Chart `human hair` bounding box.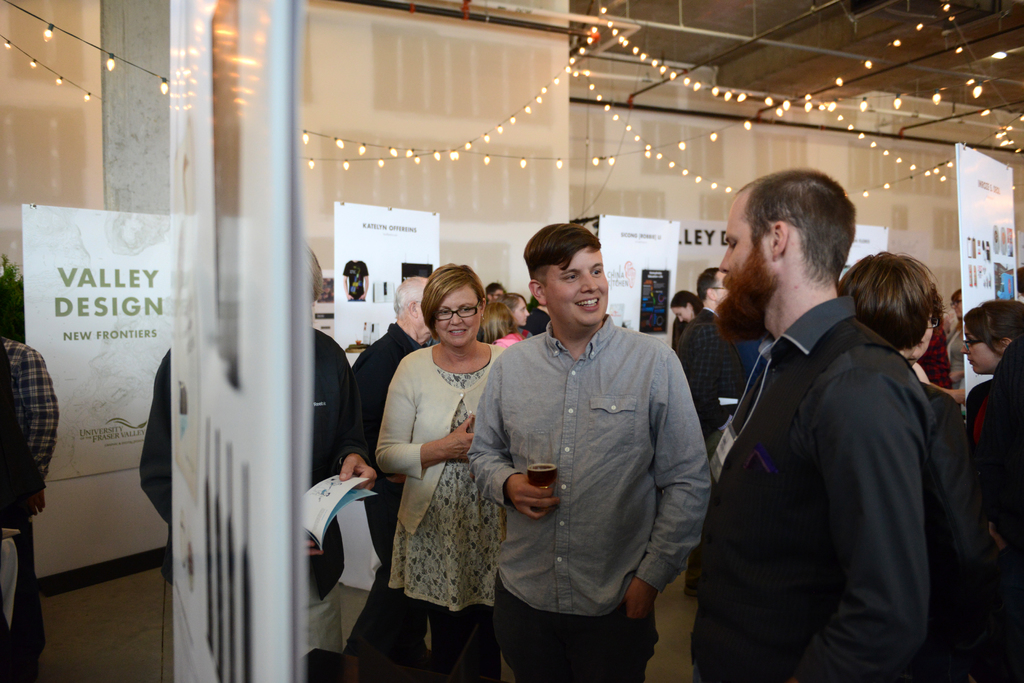
Charted: [496,293,524,315].
